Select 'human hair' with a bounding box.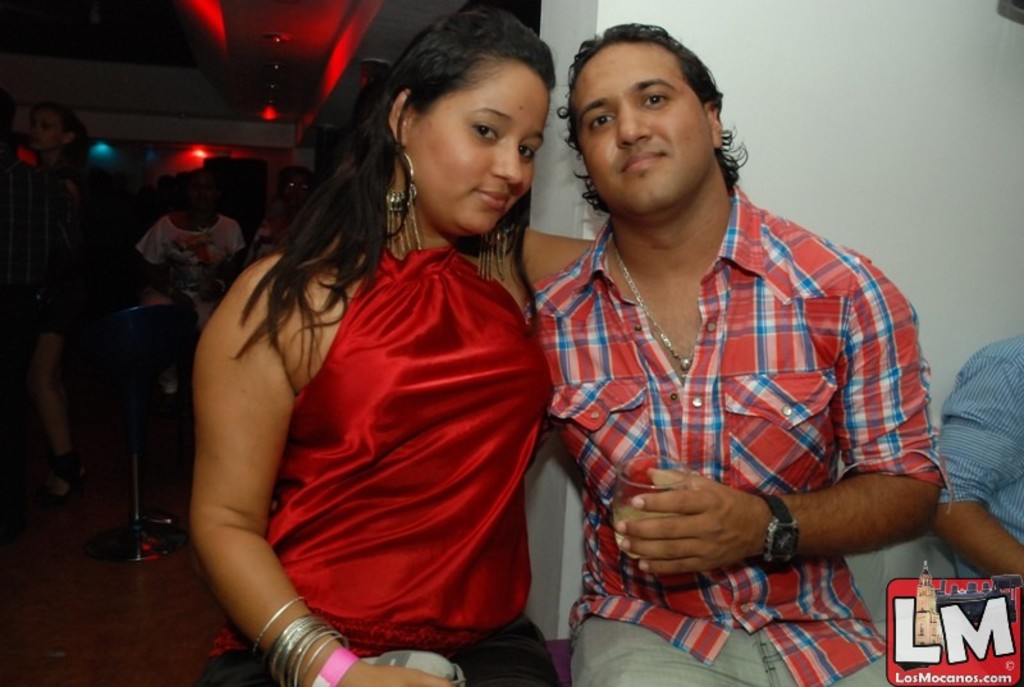
{"left": 557, "top": 26, "right": 749, "bottom": 226}.
